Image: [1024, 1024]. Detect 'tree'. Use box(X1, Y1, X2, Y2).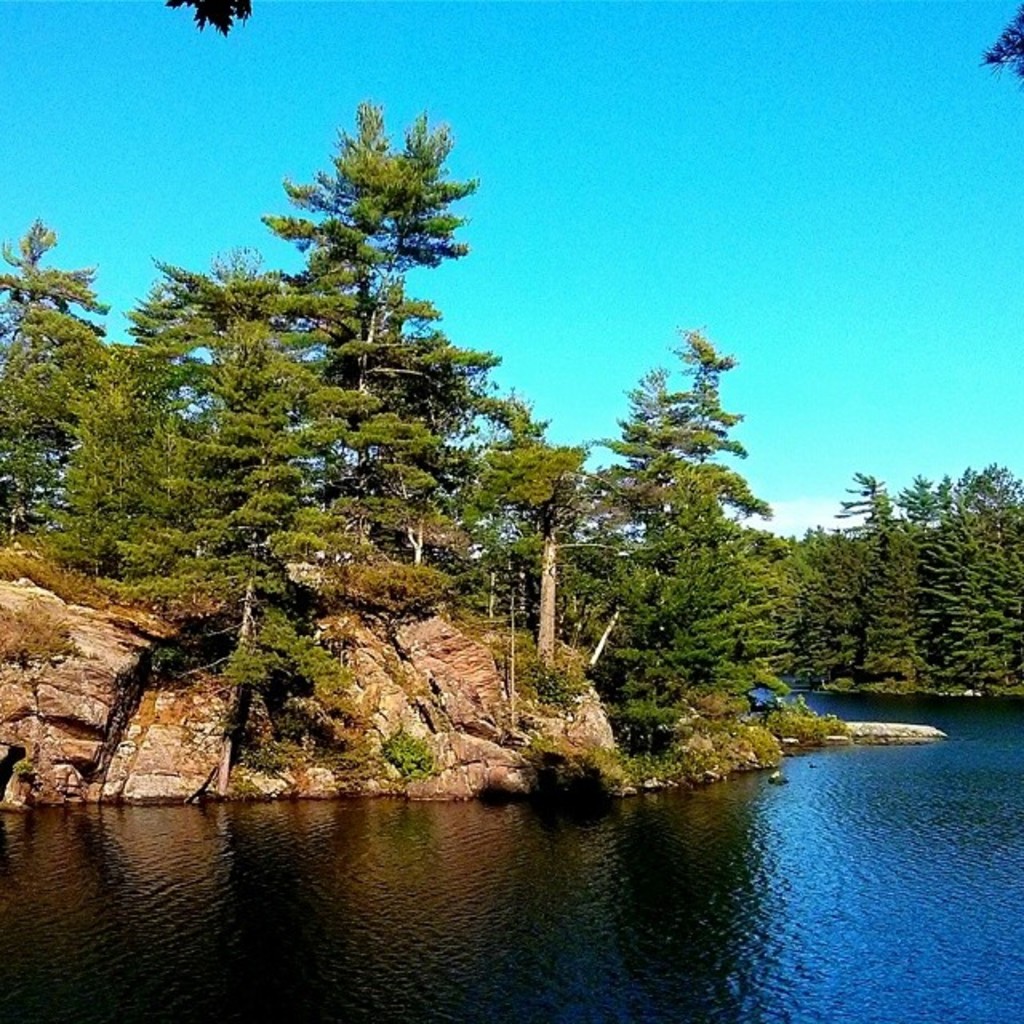
box(125, 120, 576, 789).
